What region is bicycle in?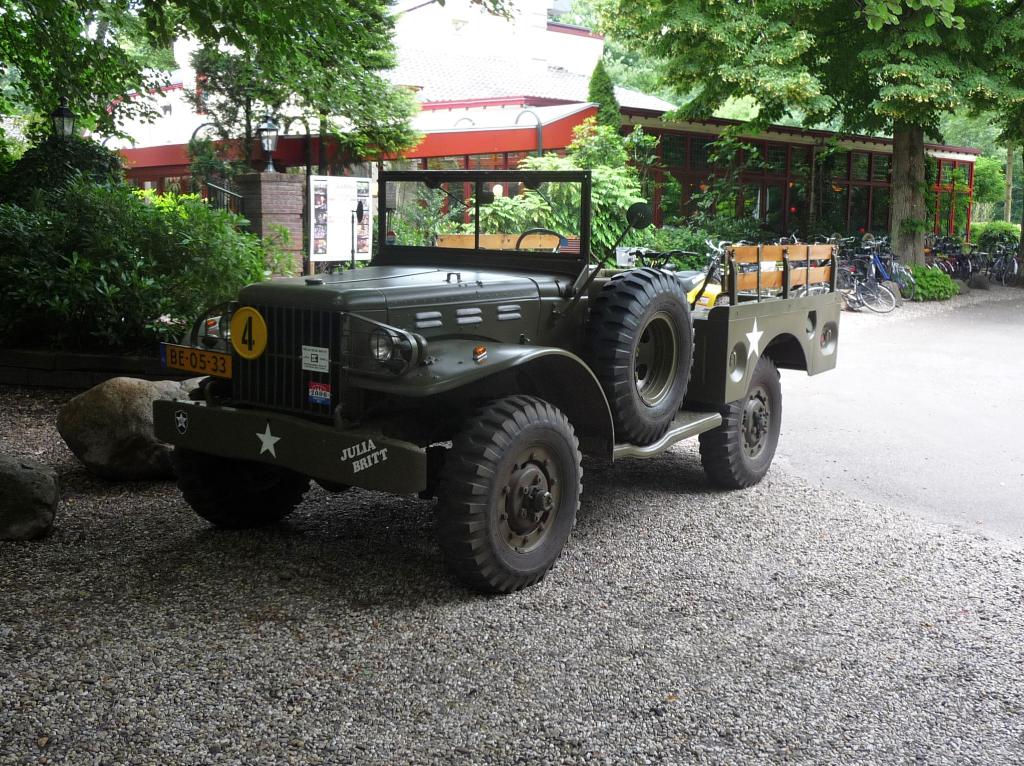
left=795, top=272, right=899, bottom=310.
